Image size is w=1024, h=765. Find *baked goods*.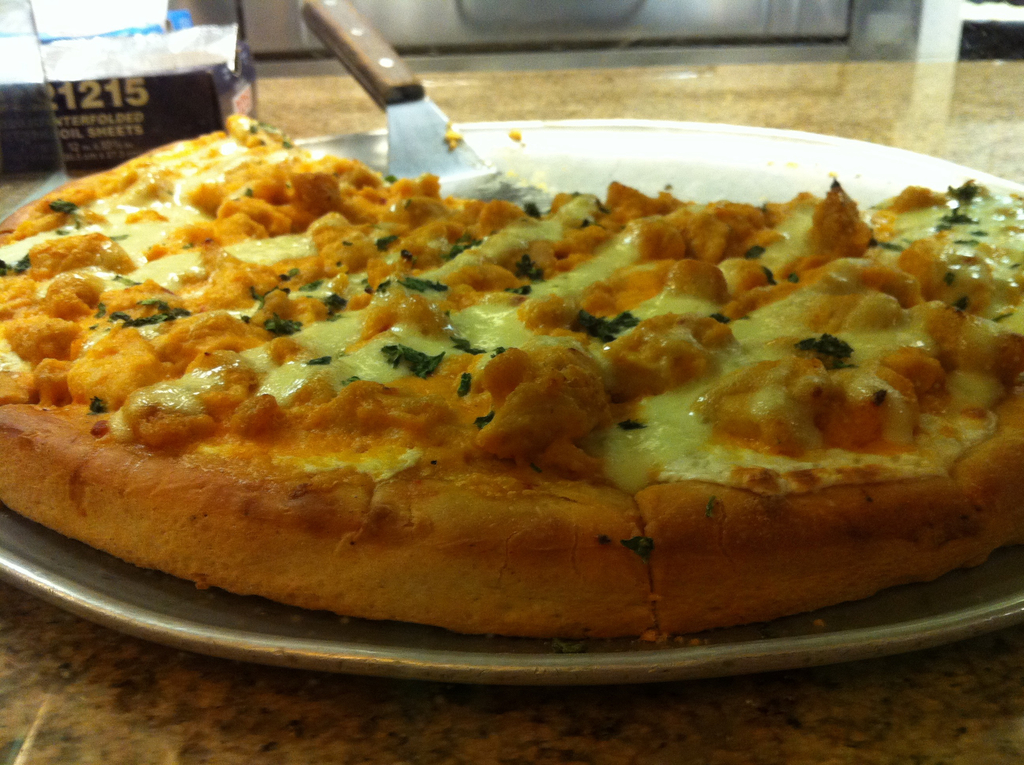
region(0, 113, 1023, 643).
